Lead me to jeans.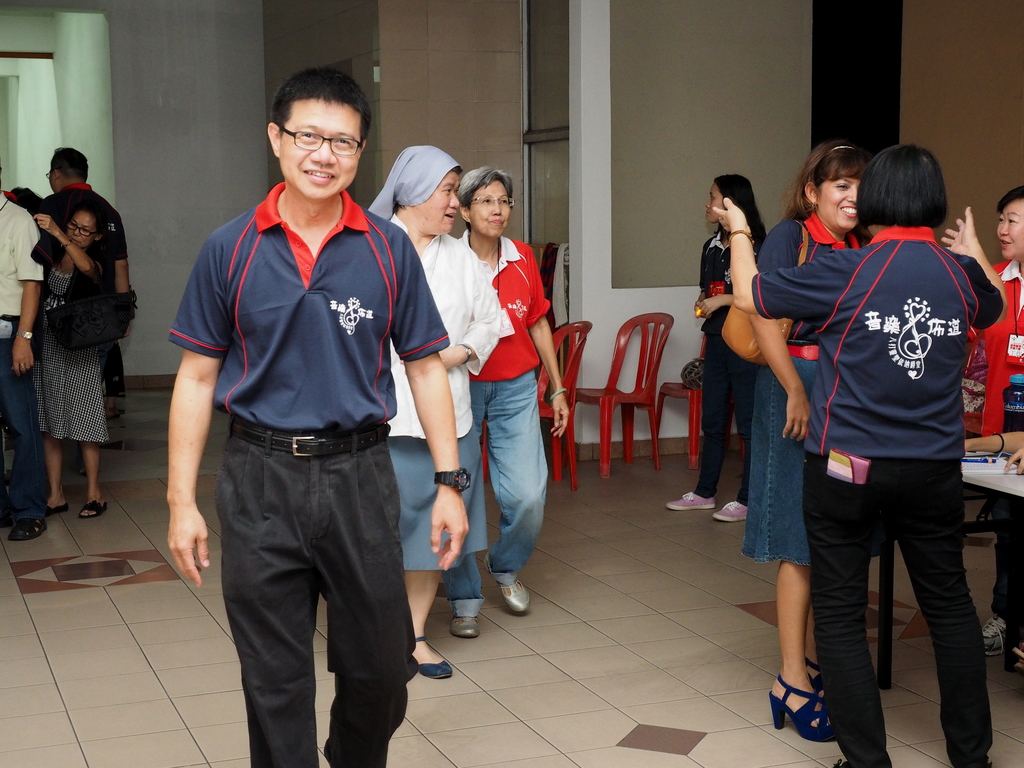
Lead to Rect(441, 378, 551, 616).
